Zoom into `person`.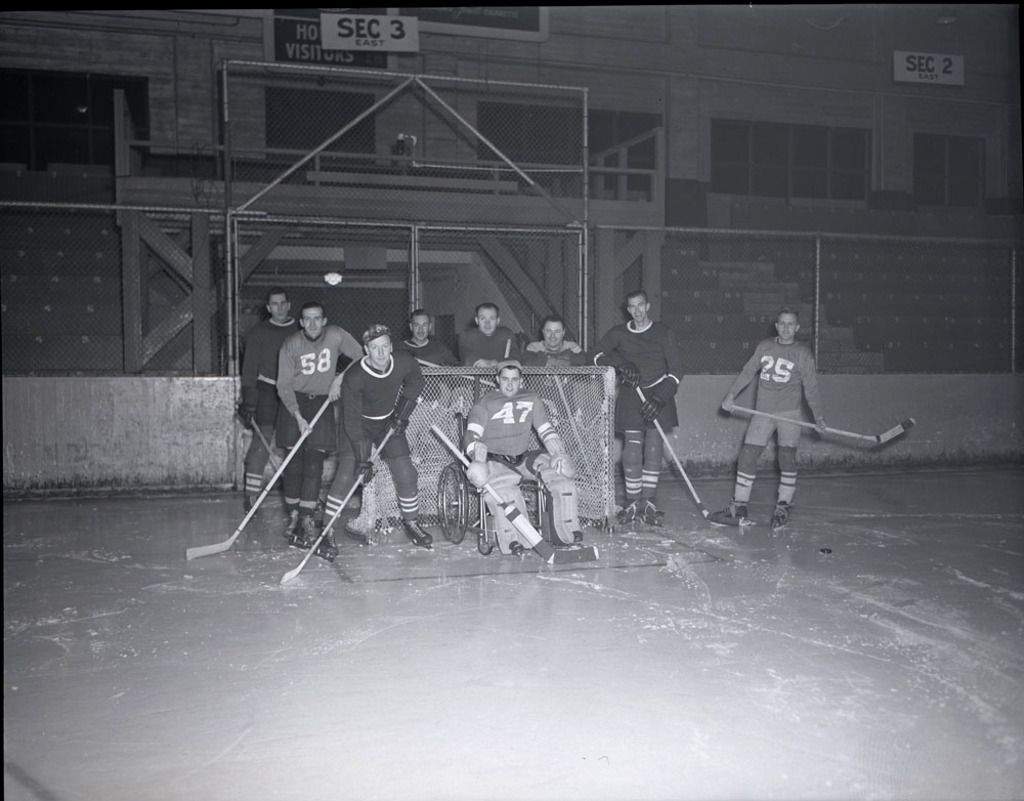
Zoom target: rect(516, 315, 597, 439).
